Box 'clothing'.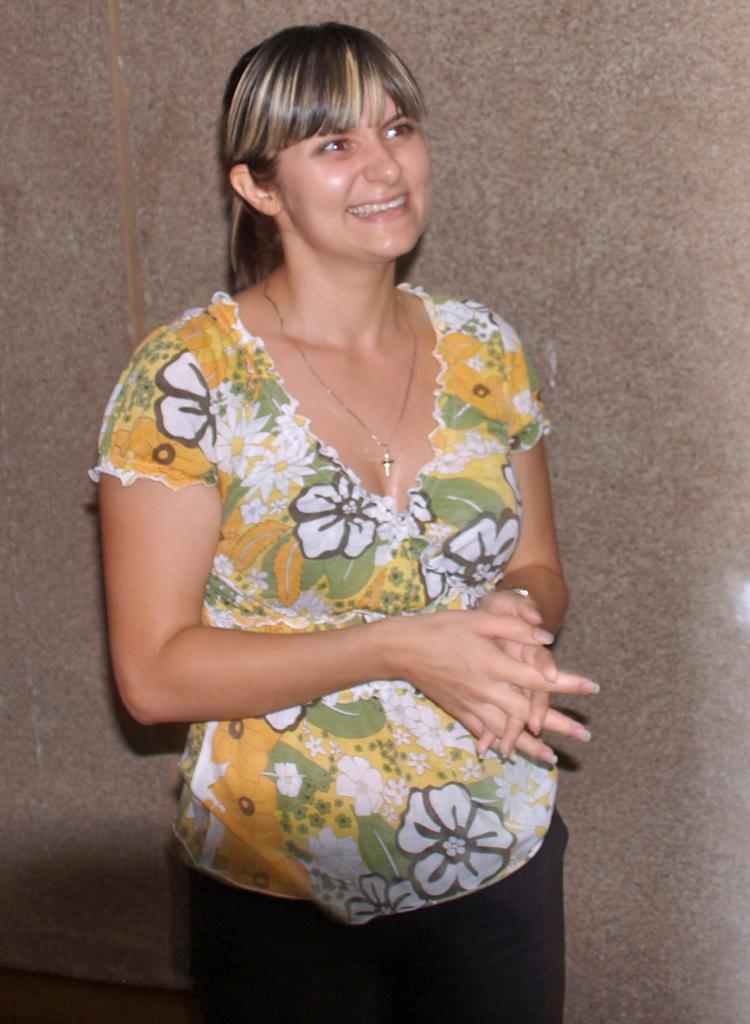
box(84, 284, 559, 925).
